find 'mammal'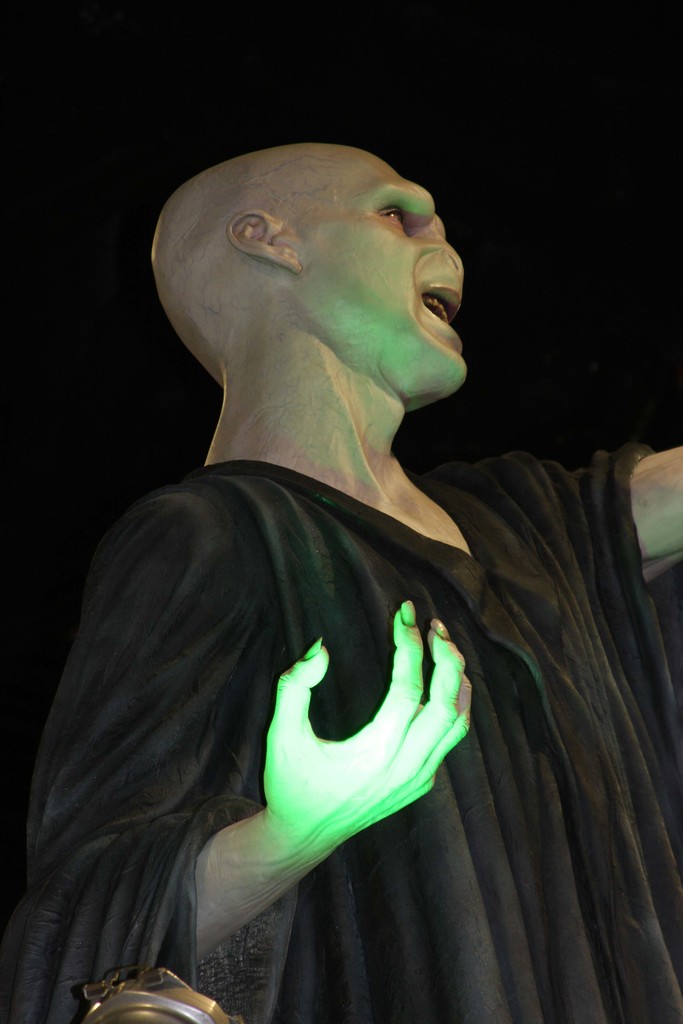
rect(0, 143, 682, 1023)
